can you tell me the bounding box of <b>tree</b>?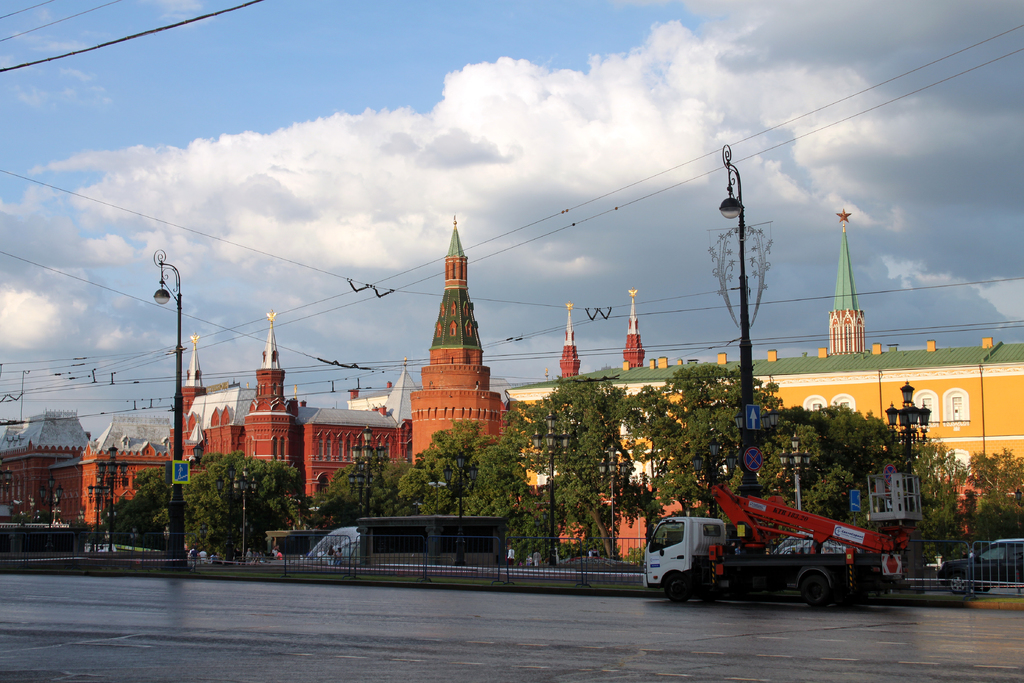
[left=67, top=465, right=169, bottom=548].
